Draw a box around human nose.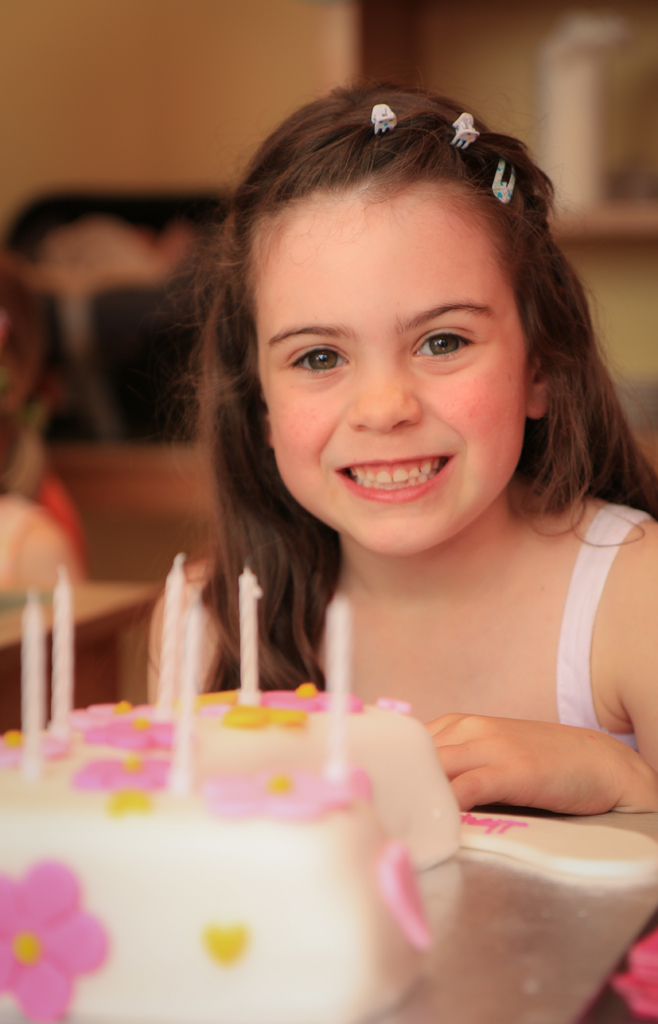
[left=343, top=351, right=422, bottom=435].
